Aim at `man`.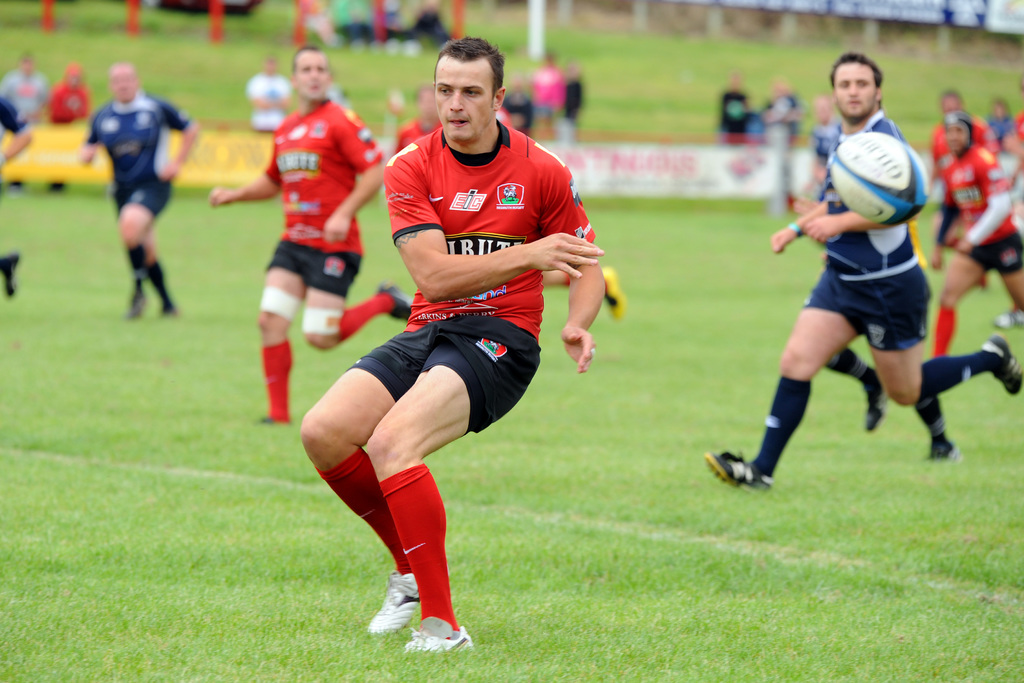
Aimed at [x1=824, y1=99, x2=963, y2=461].
